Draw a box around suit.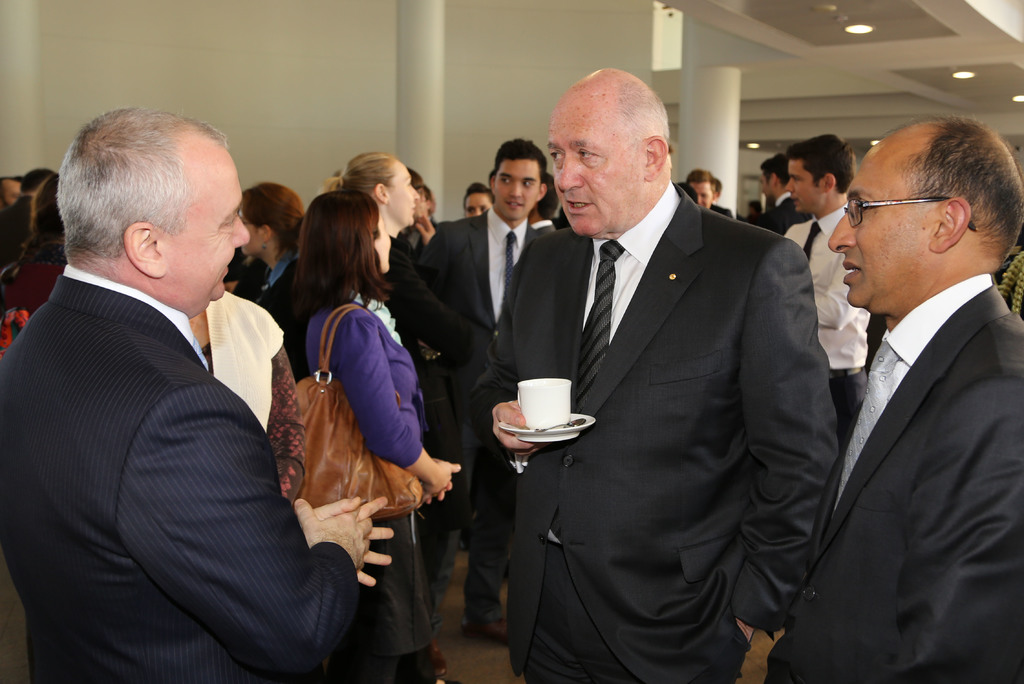
(410, 203, 543, 364).
